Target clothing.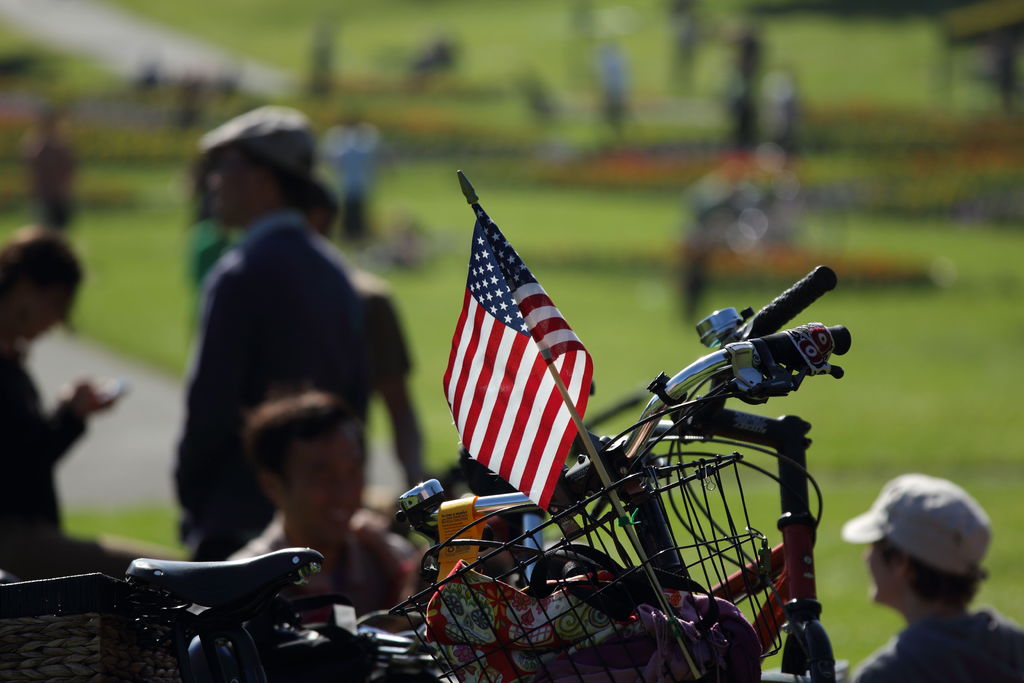
Target region: bbox=[835, 603, 1023, 682].
